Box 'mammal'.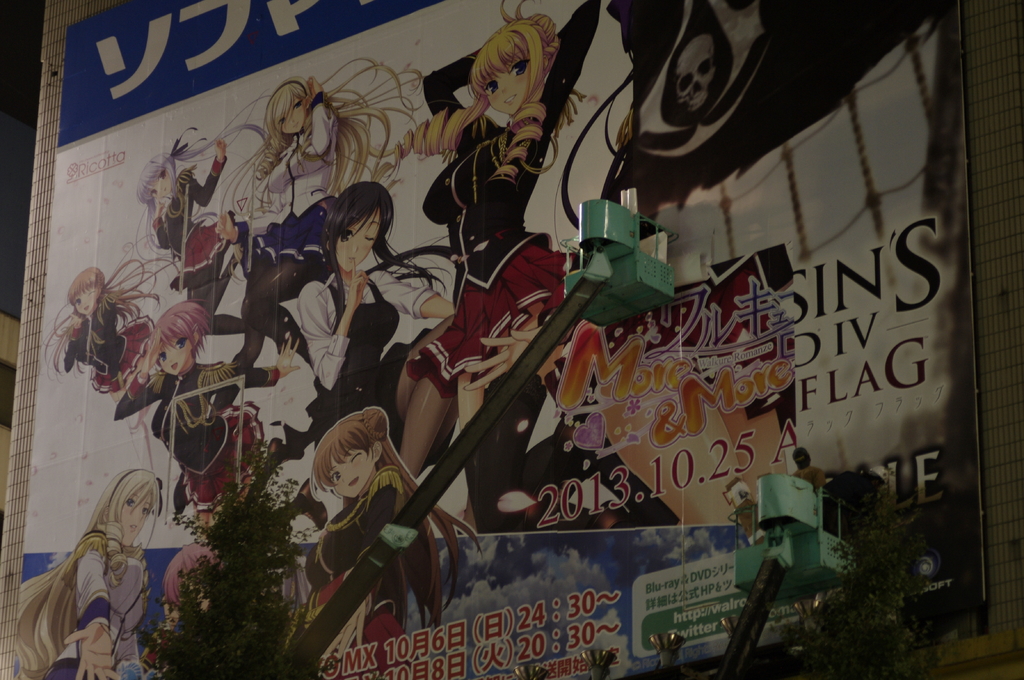
[113, 298, 307, 519].
